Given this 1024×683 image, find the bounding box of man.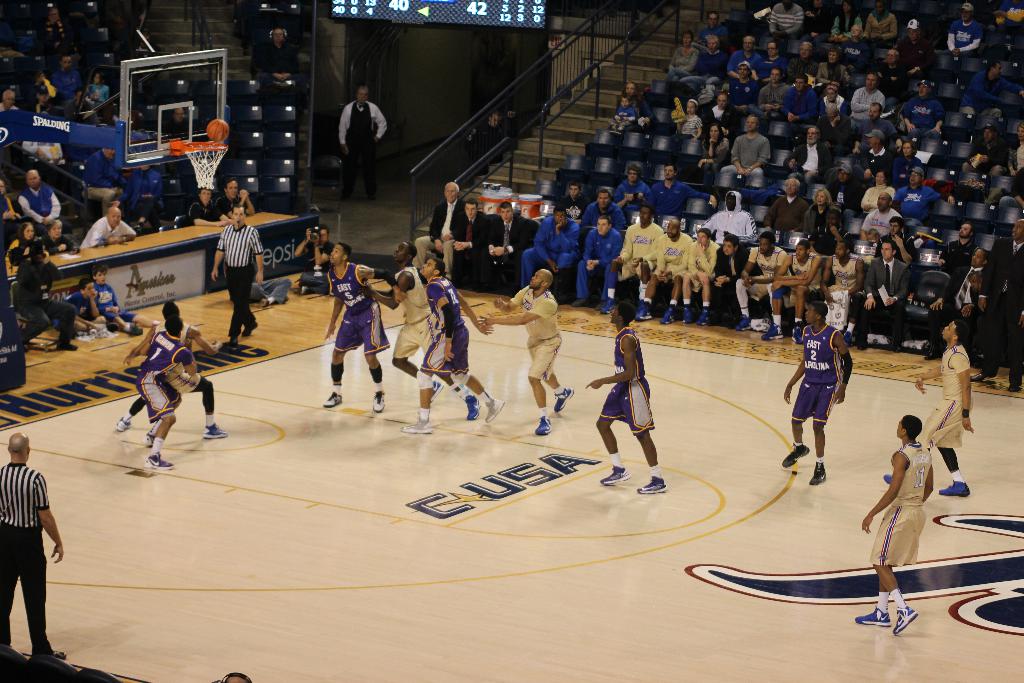
locate(0, 88, 29, 142).
